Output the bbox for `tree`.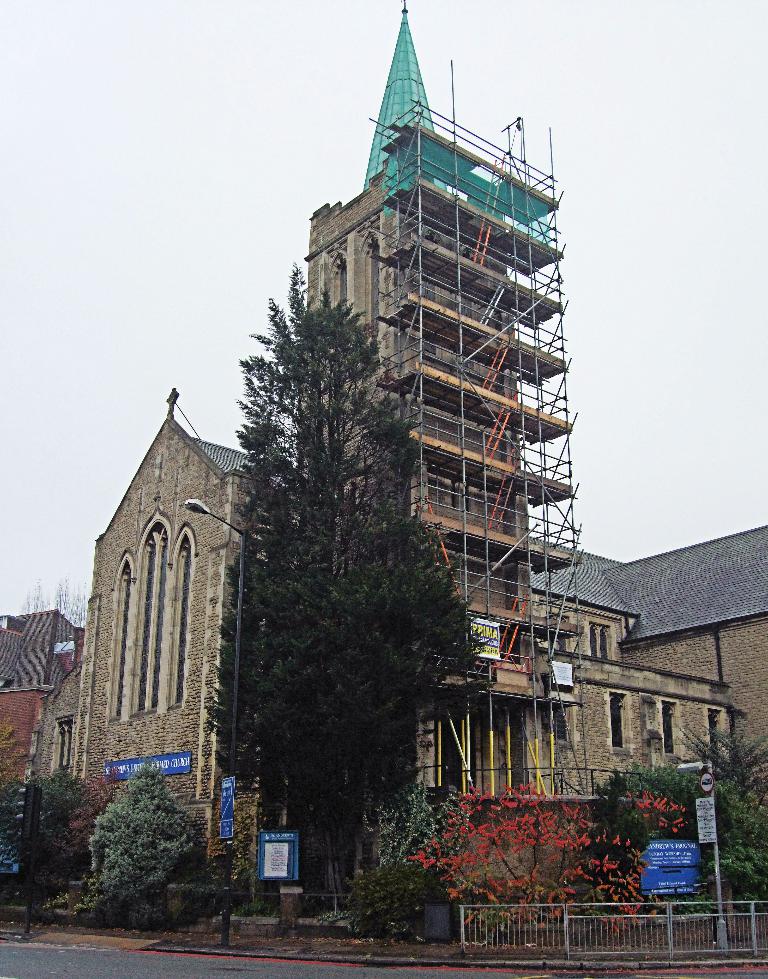
[0, 763, 89, 867].
